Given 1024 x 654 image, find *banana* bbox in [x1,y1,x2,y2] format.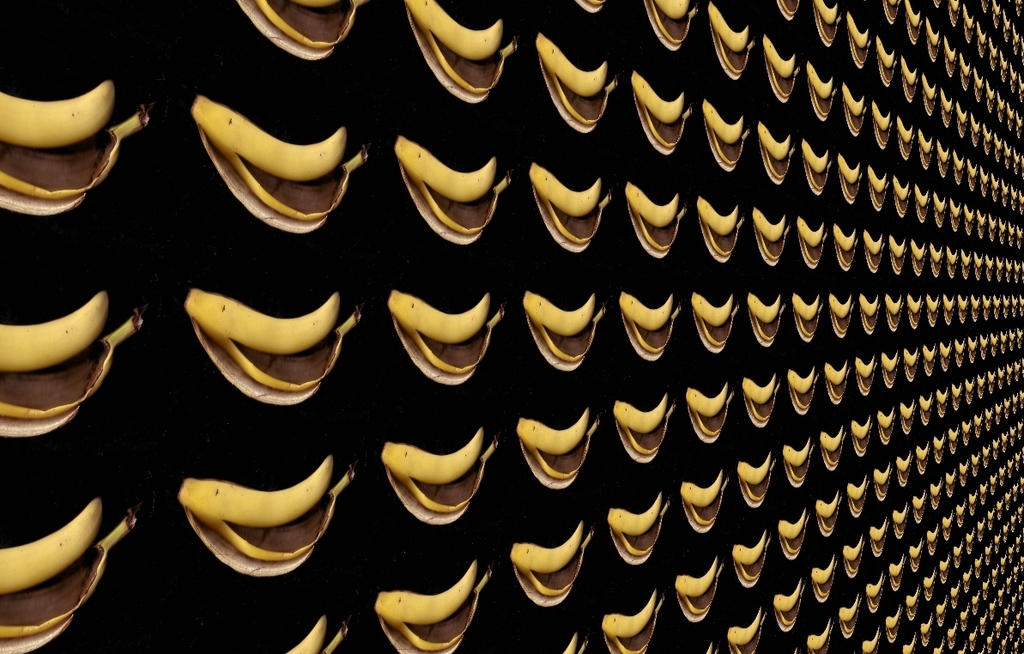
[177,455,355,577].
